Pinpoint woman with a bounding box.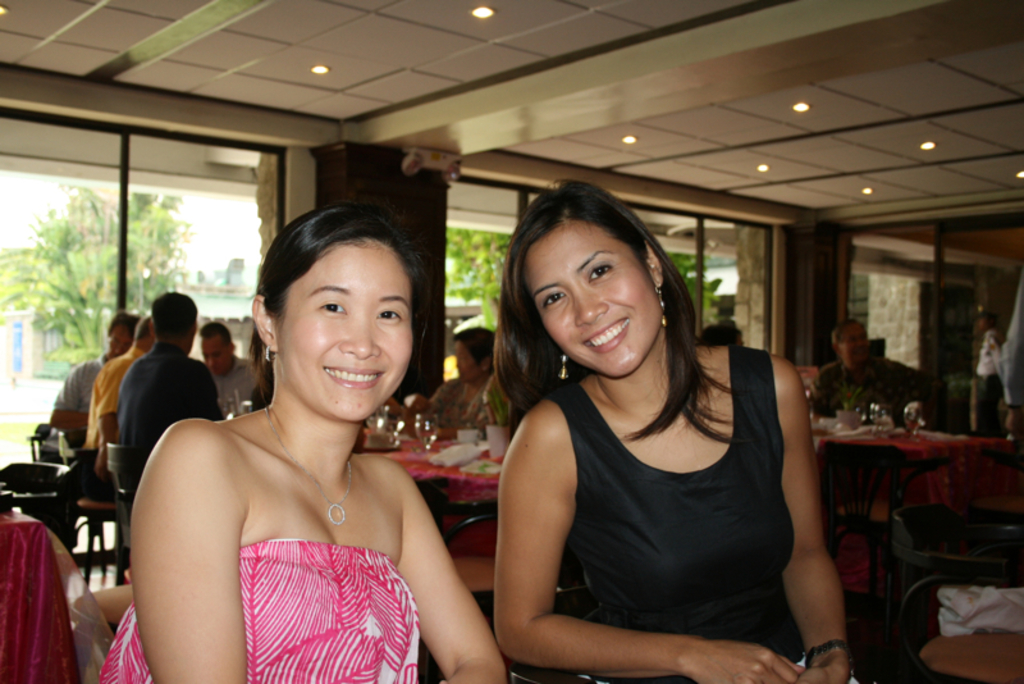
rect(493, 177, 854, 683).
